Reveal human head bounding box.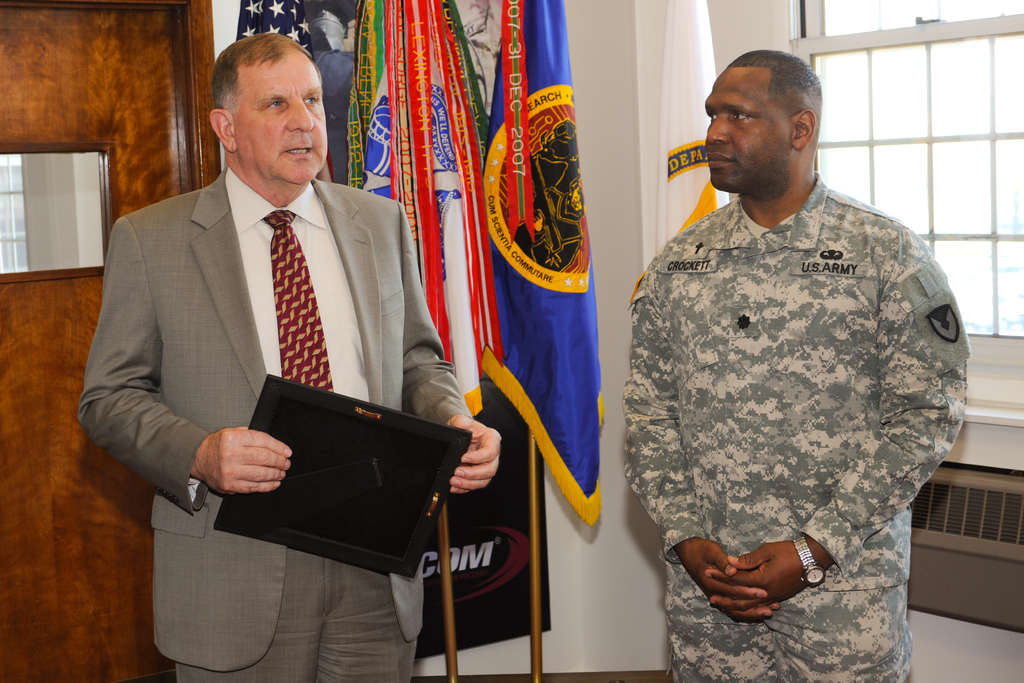
Revealed: bbox=[701, 46, 824, 194].
